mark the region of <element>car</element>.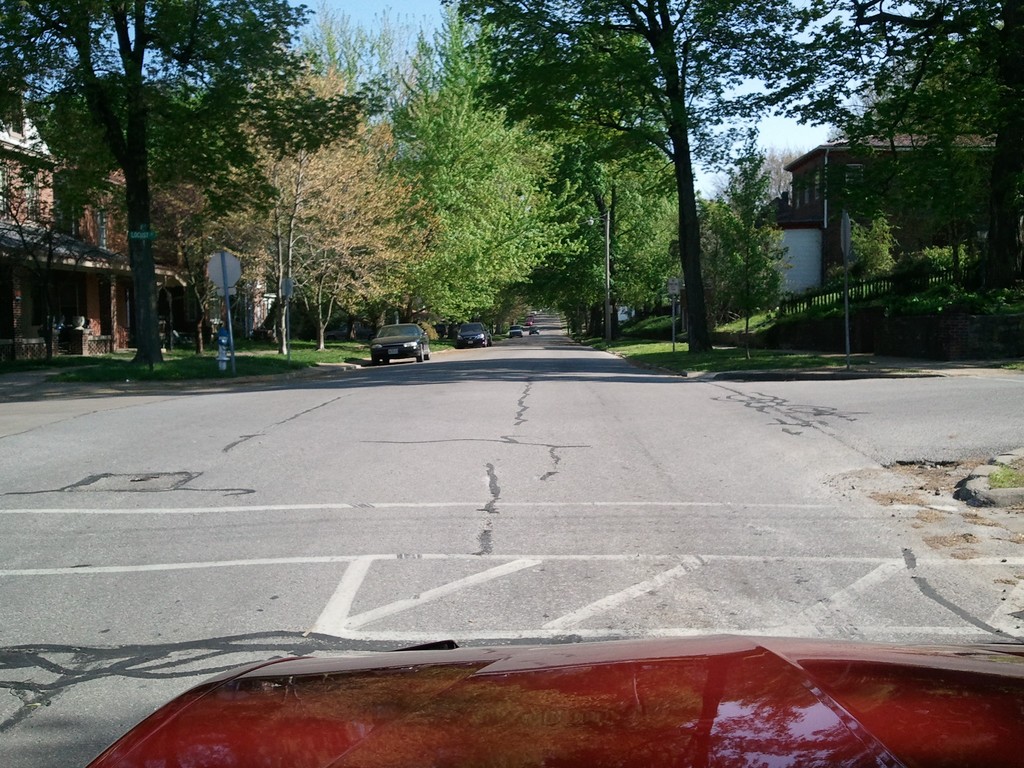
Region: <region>454, 320, 489, 345</region>.
